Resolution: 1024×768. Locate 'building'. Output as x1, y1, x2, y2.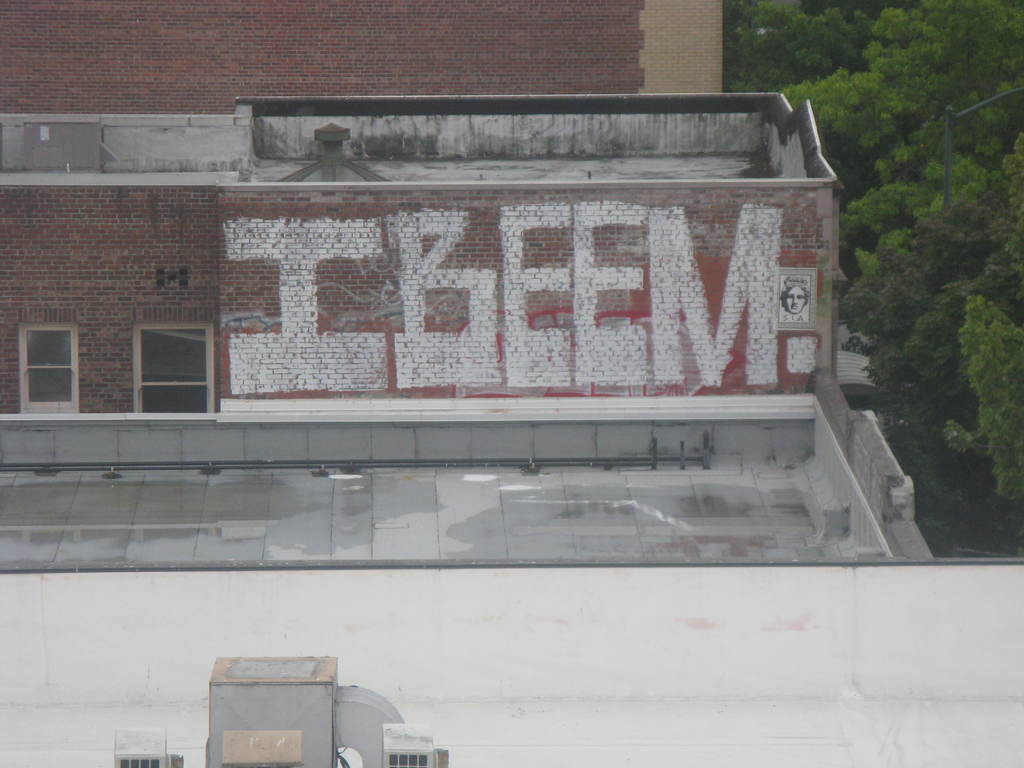
0, 373, 1023, 767.
